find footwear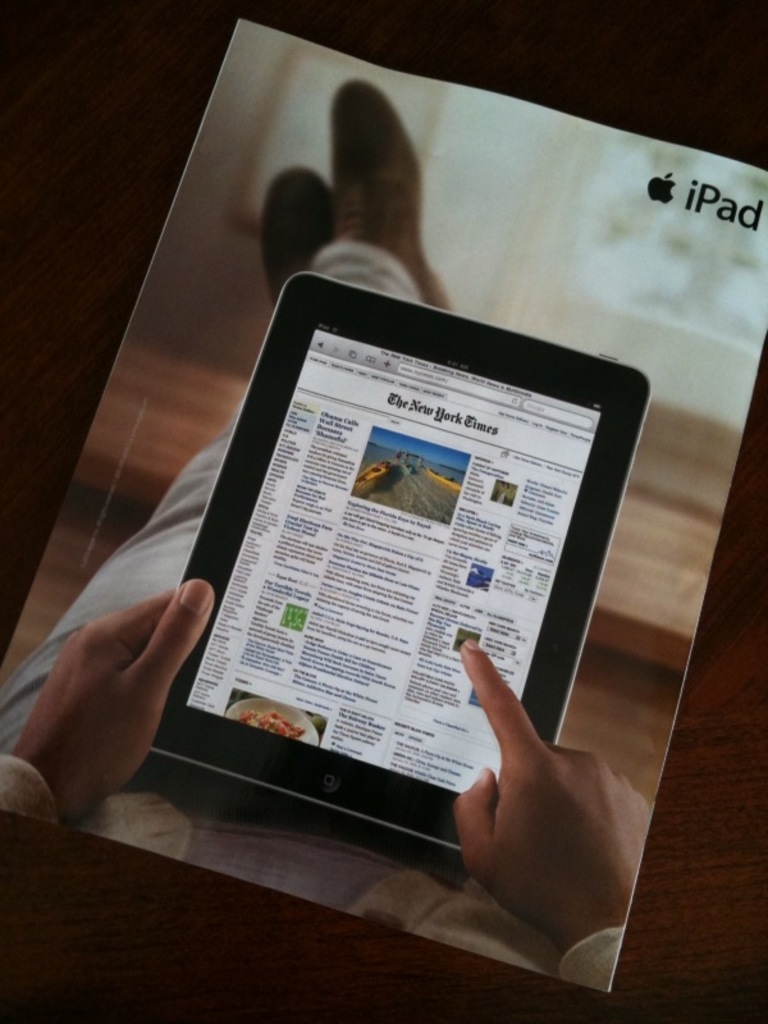
l=257, t=166, r=334, b=310
